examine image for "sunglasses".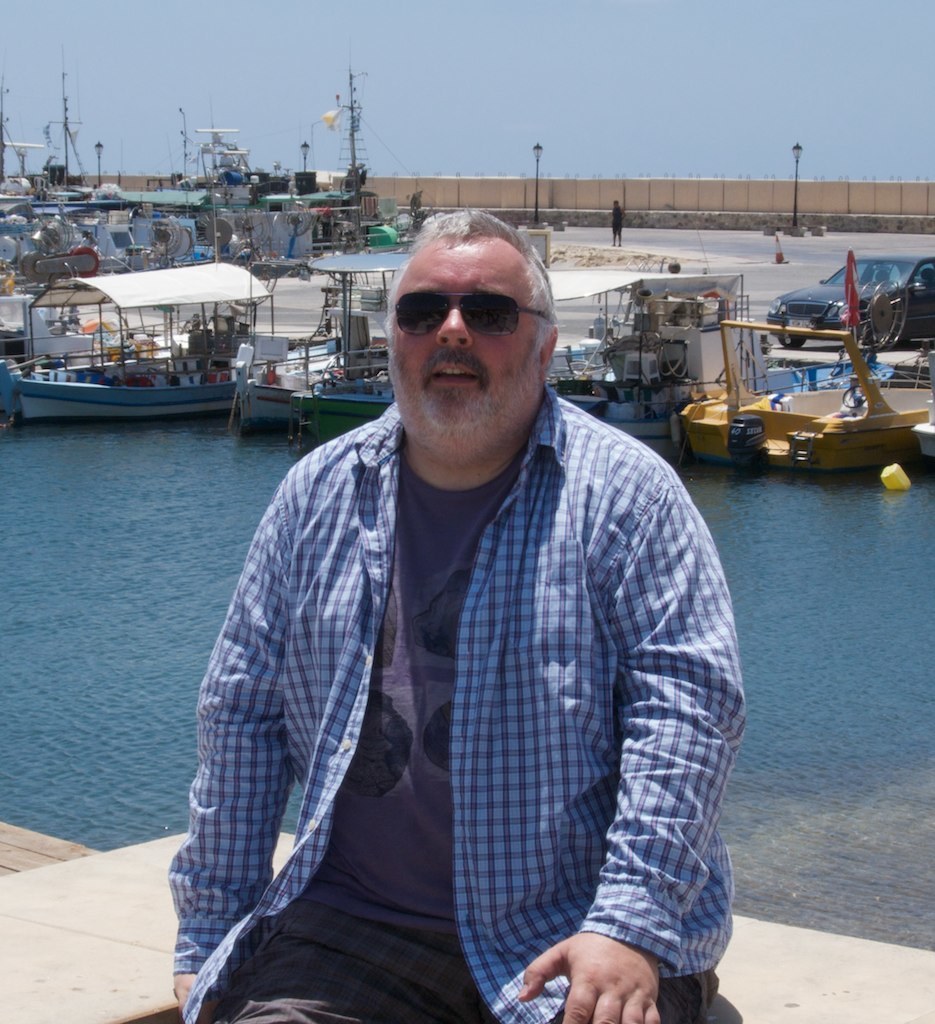
Examination result: <region>393, 289, 553, 338</region>.
